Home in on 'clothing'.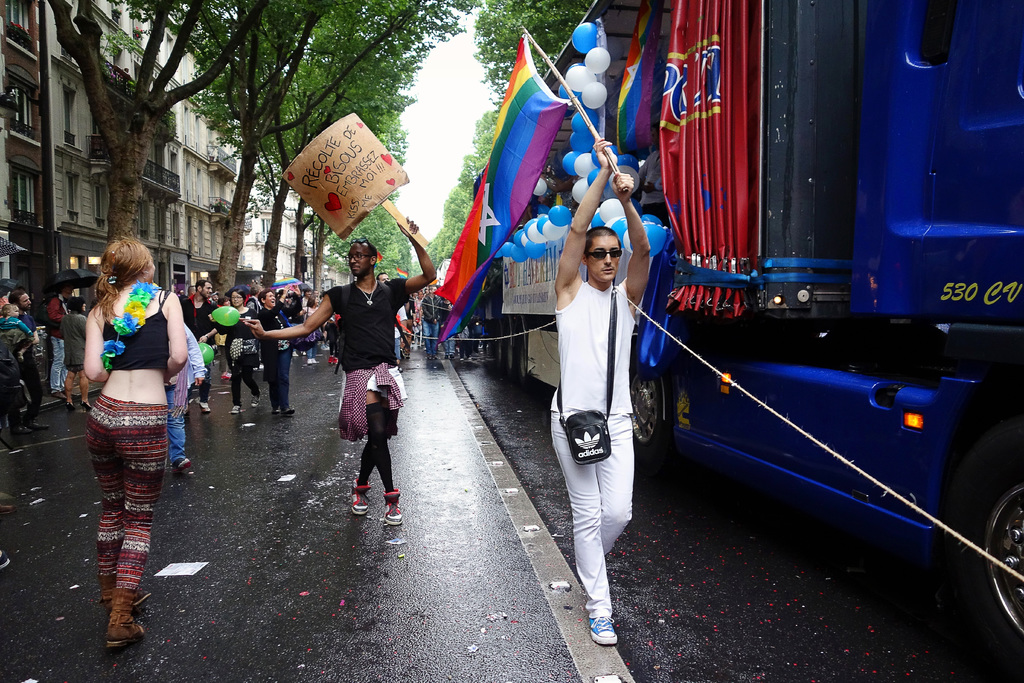
Homed in at bbox(90, 285, 166, 625).
